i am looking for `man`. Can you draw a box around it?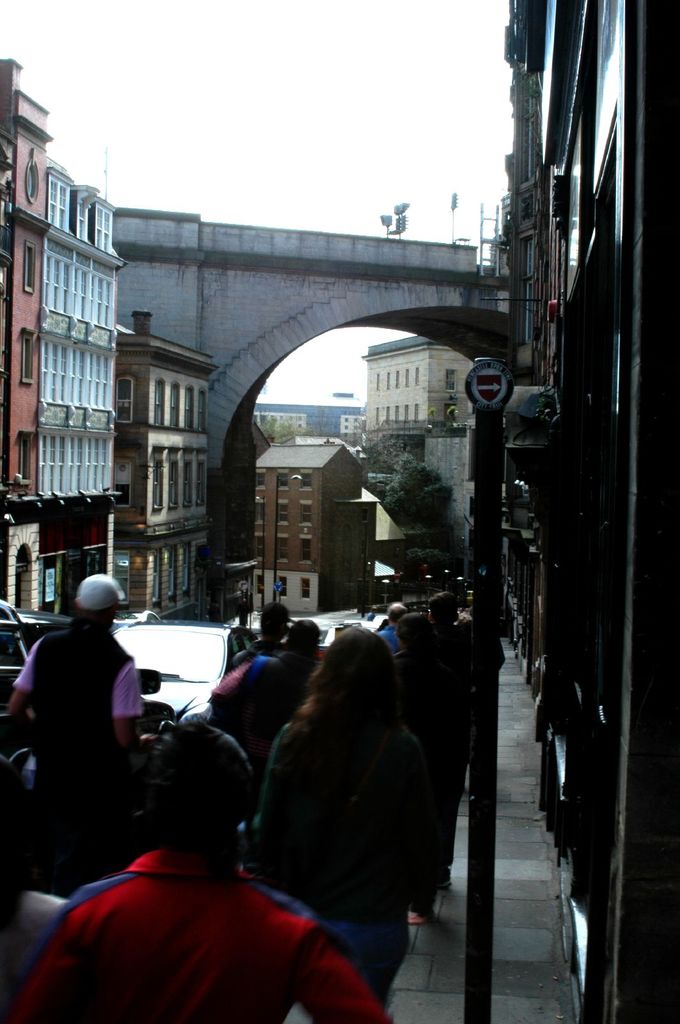
Sure, the bounding box is x1=380, y1=600, x2=402, y2=652.
